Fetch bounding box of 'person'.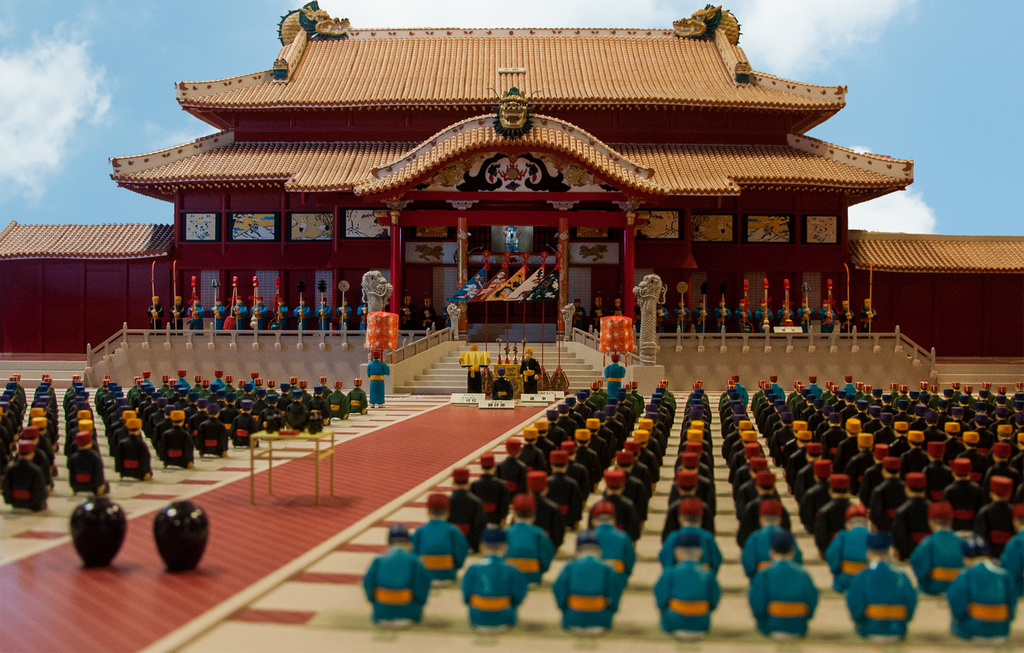
Bbox: 694, 302, 709, 330.
